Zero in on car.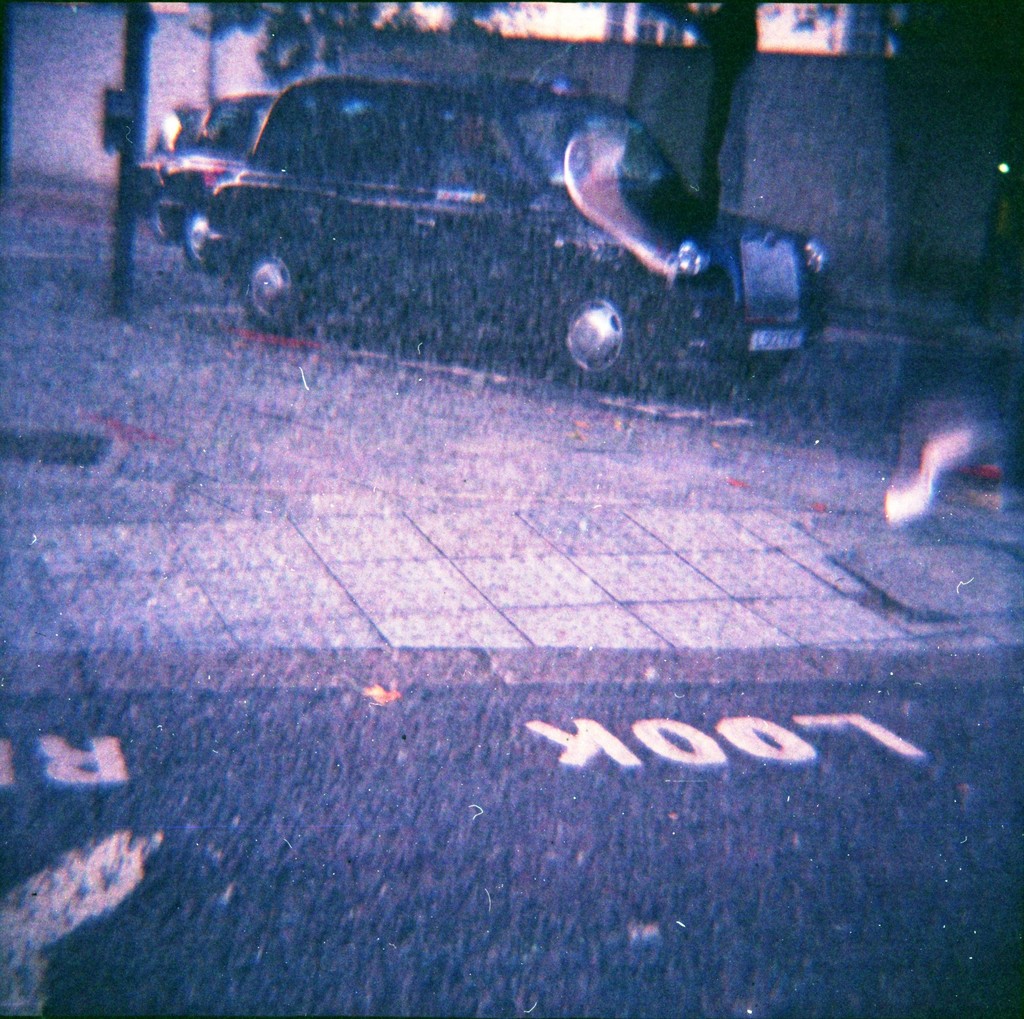
Zeroed in: (132,101,216,237).
